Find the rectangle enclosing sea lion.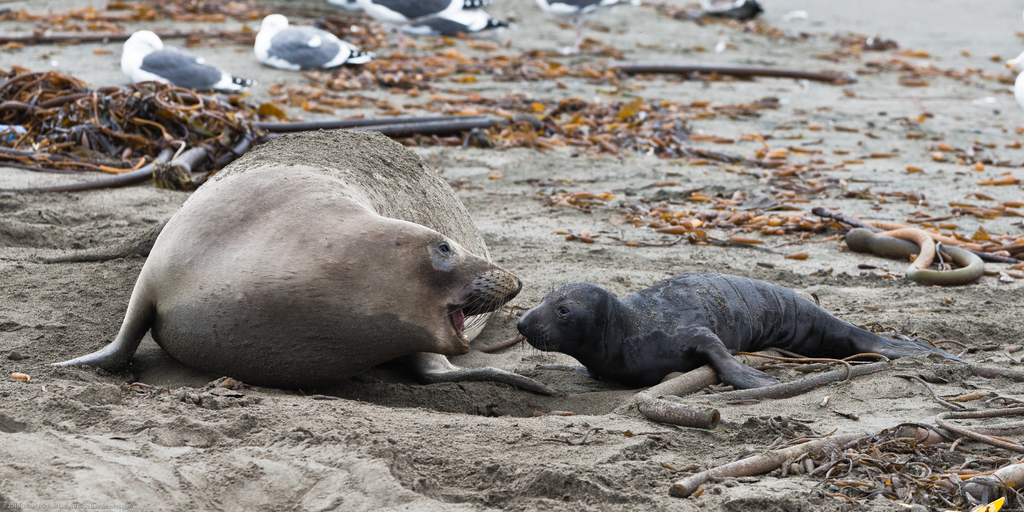
[46, 129, 561, 402].
